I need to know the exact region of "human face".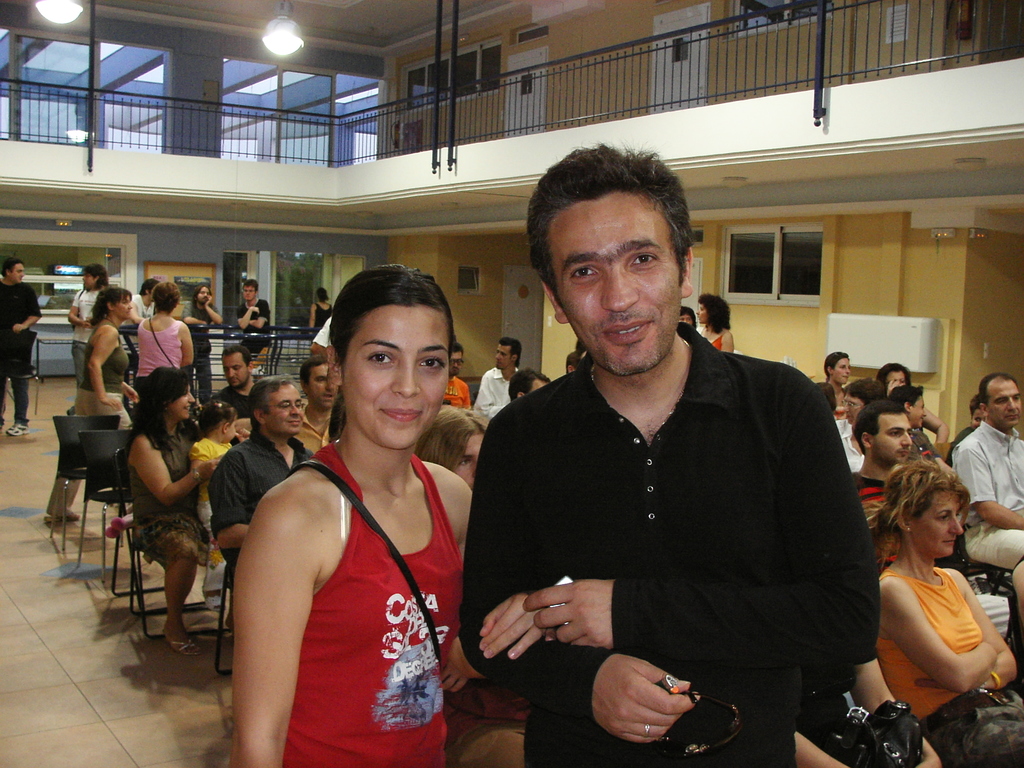
Region: region(243, 284, 255, 298).
